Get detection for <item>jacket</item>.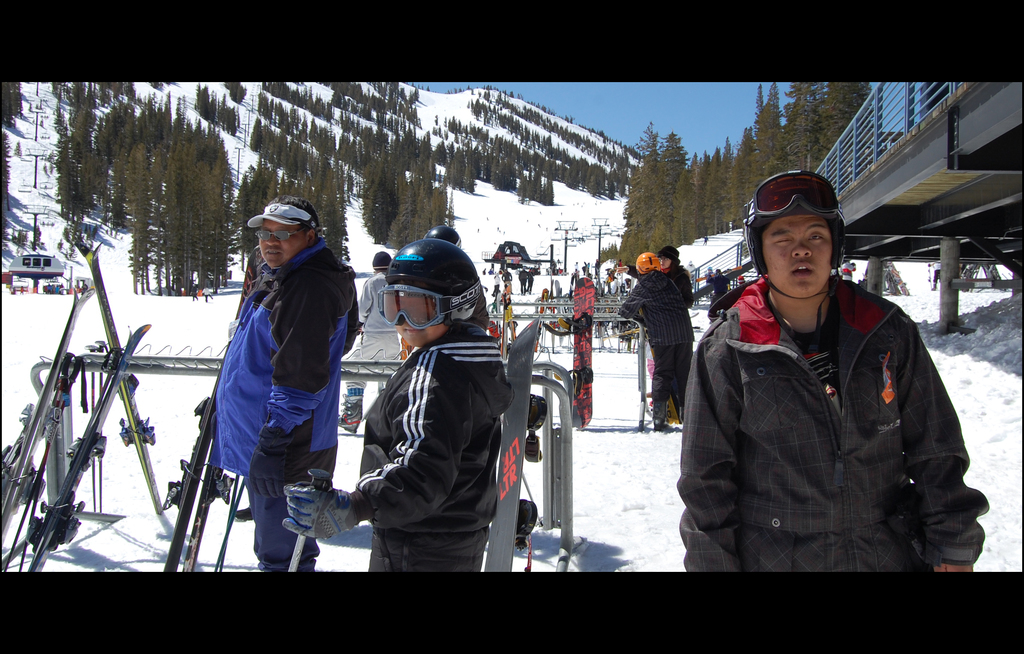
Detection: select_region(342, 320, 532, 552).
